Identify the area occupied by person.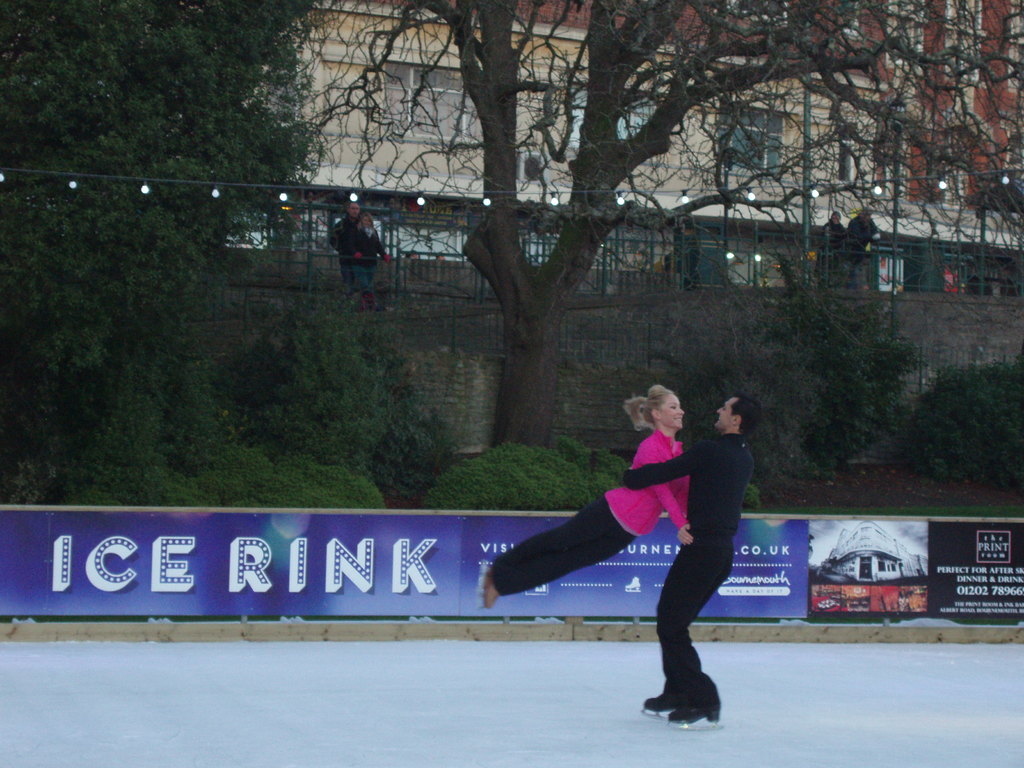
Area: <bbox>346, 209, 389, 310</bbox>.
